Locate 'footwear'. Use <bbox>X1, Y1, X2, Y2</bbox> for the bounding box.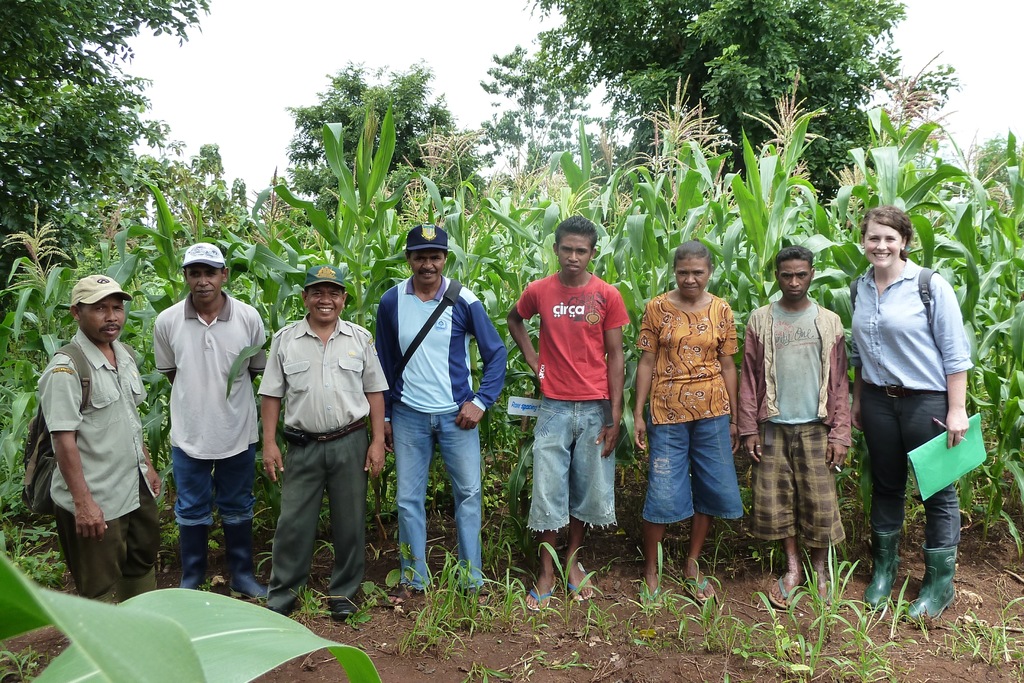
<bbox>568, 580, 598, 603</bbox>.
